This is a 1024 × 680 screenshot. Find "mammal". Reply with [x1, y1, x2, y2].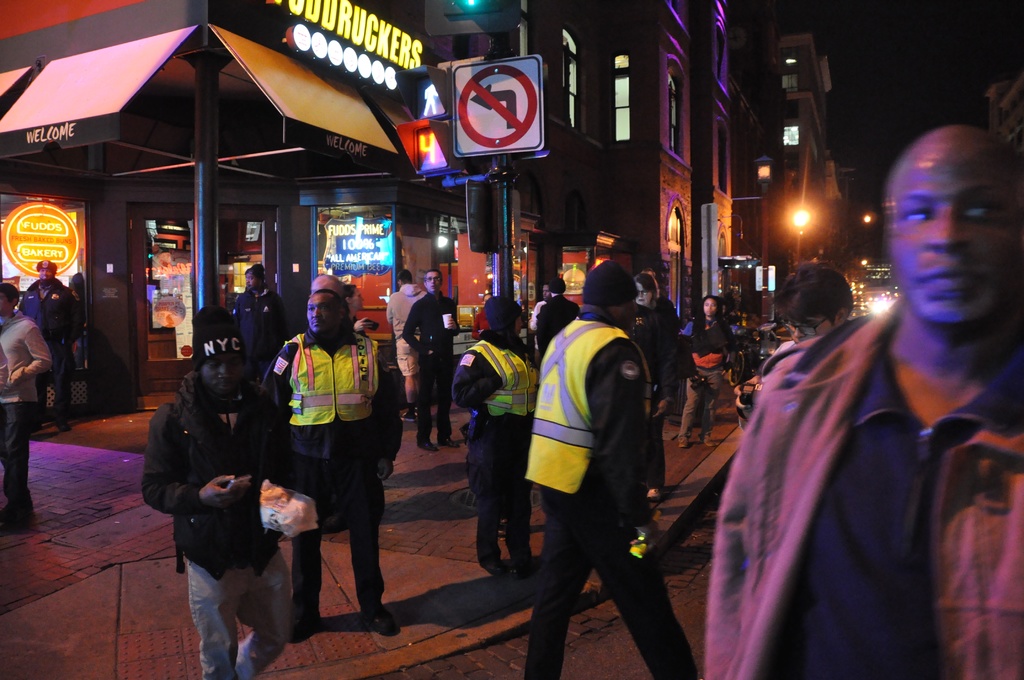
[452, 292, 538, 571].
